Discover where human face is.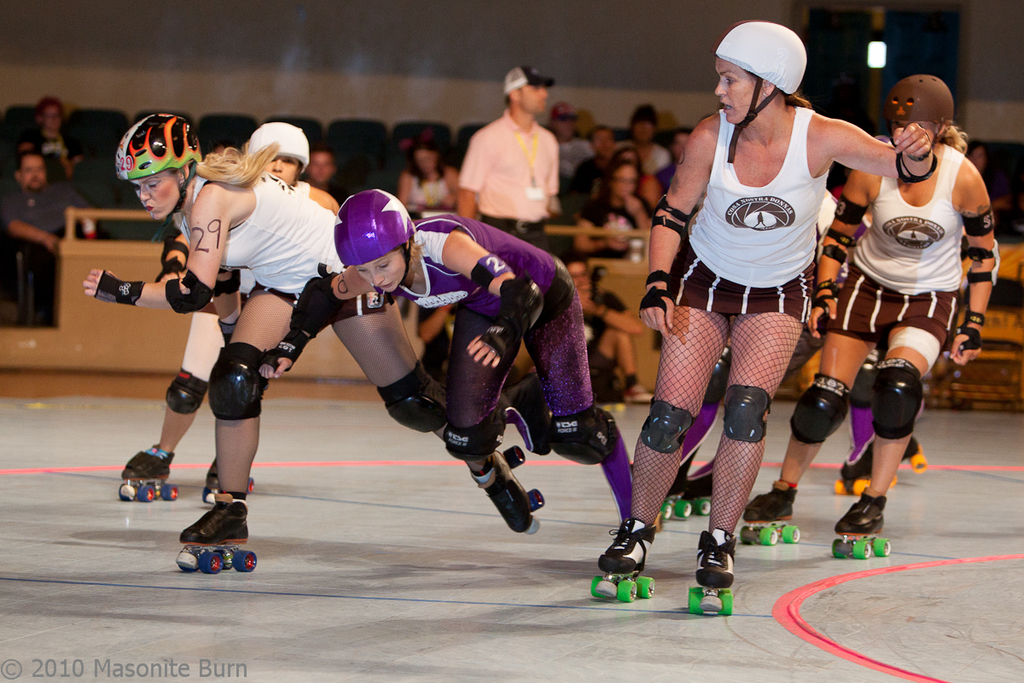
Discovered at <box>611,161,638,198</box>.
